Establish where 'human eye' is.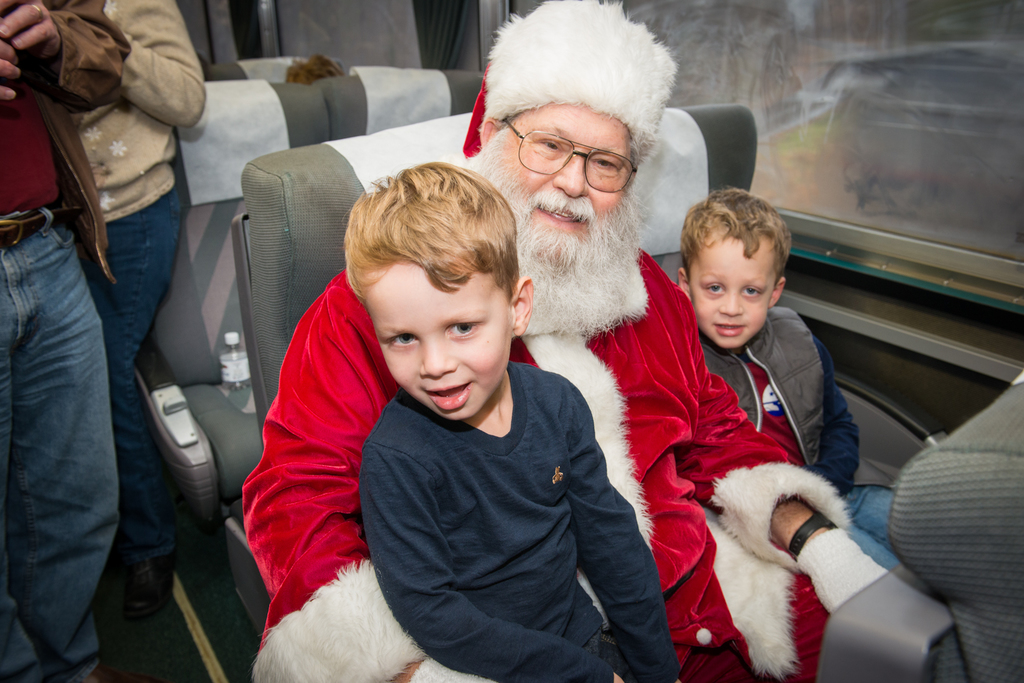
Established at <region>445, 321, 481, 341</region>.
